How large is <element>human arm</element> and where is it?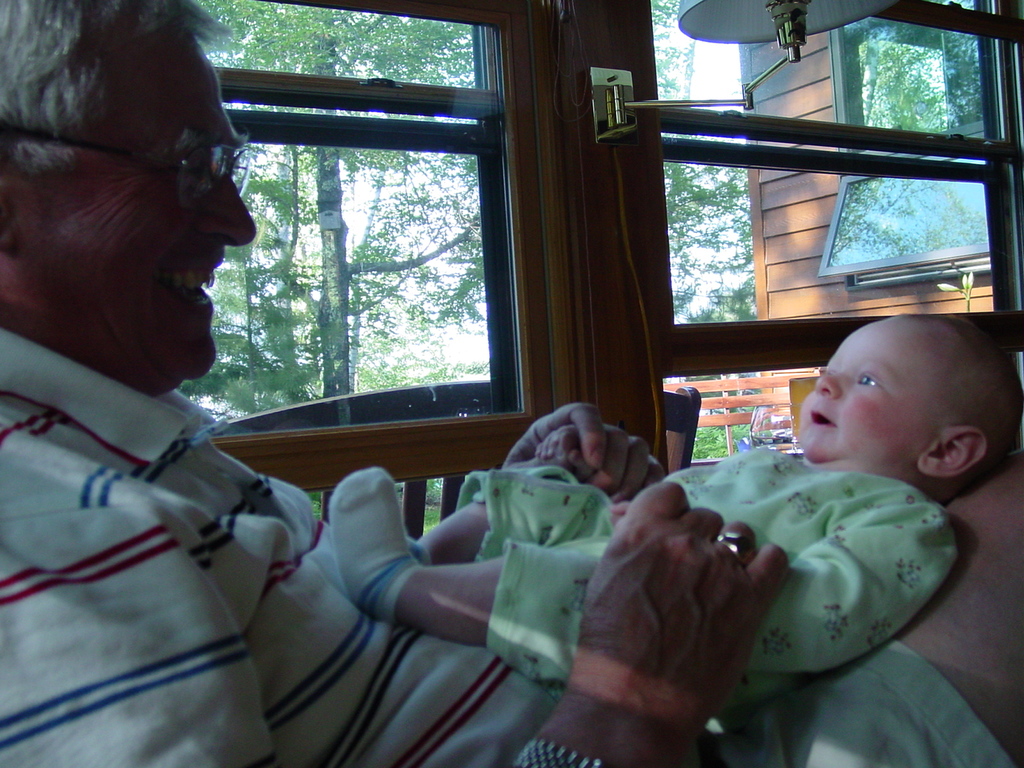
Bounding box: {"x1": 494, "y1": 397, "x2": 670, "y2": 496}.
